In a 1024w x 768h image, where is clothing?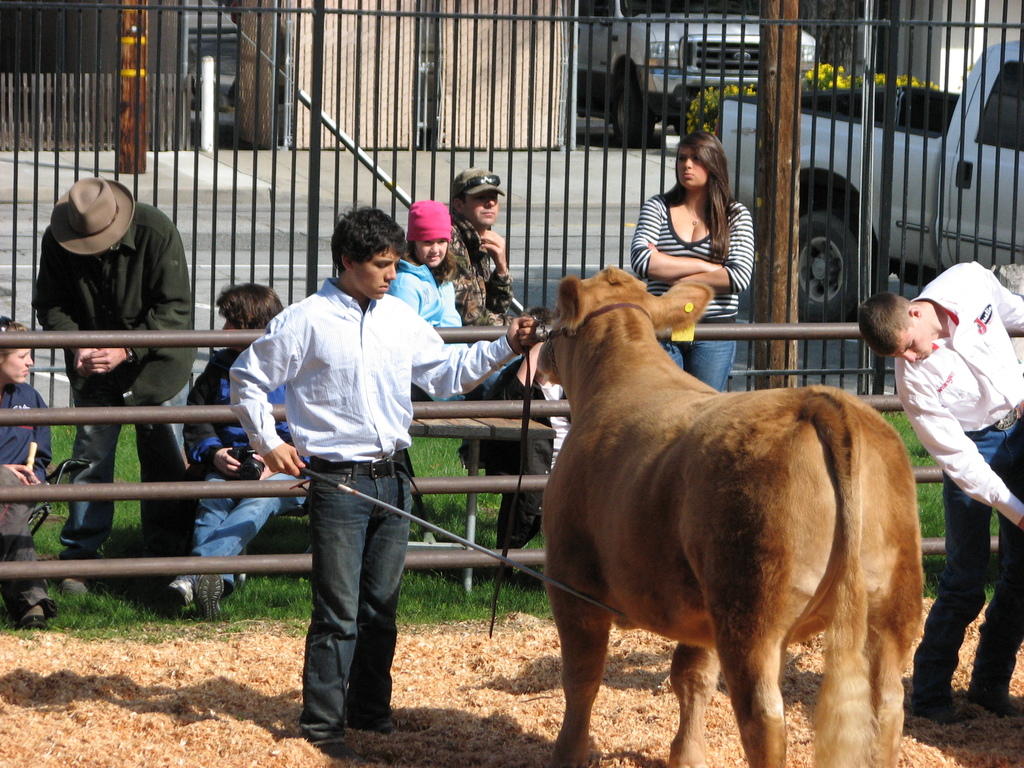
(x1=227, y1=265, x2=534, y2=723).
